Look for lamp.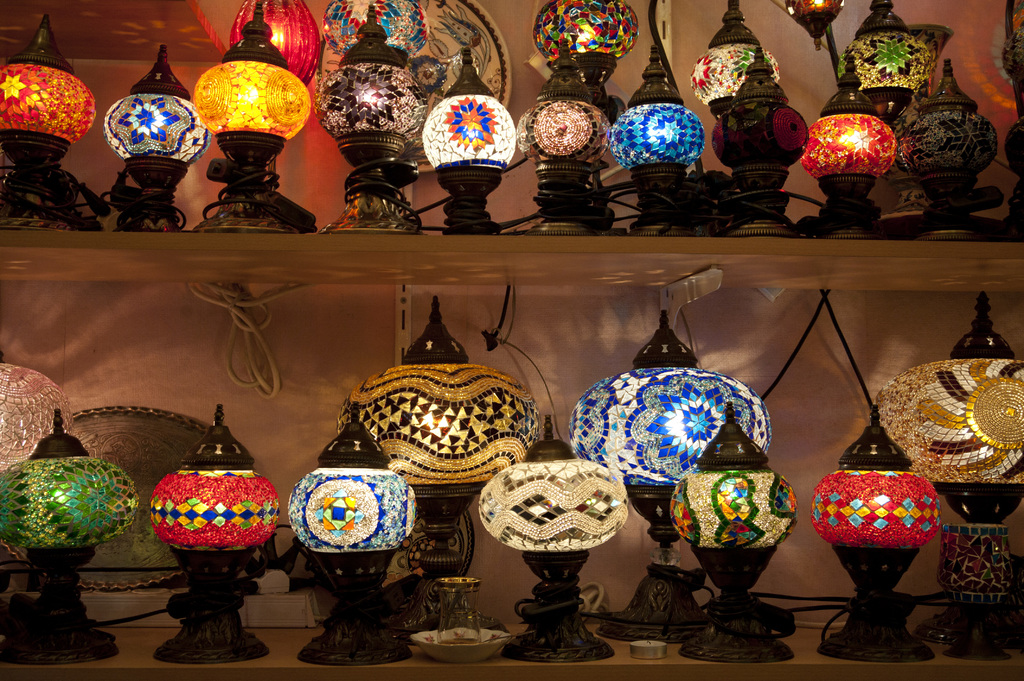
Found: rect(898, 49, 1007, 202).
